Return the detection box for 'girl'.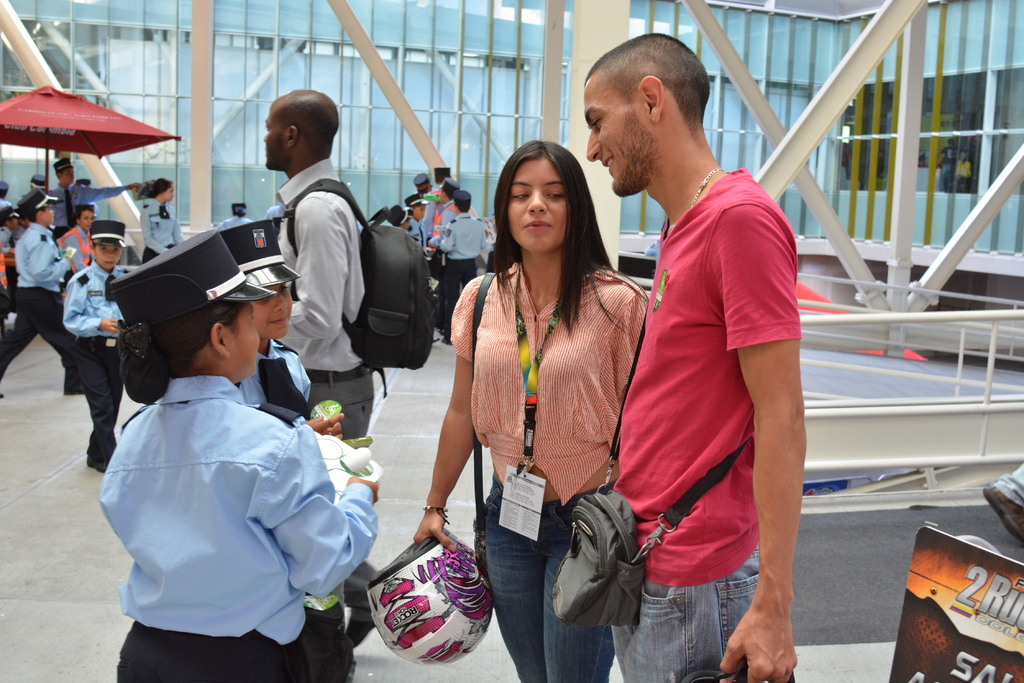
pyautogui.locateOnScreen(415, 132, 680, 680).
